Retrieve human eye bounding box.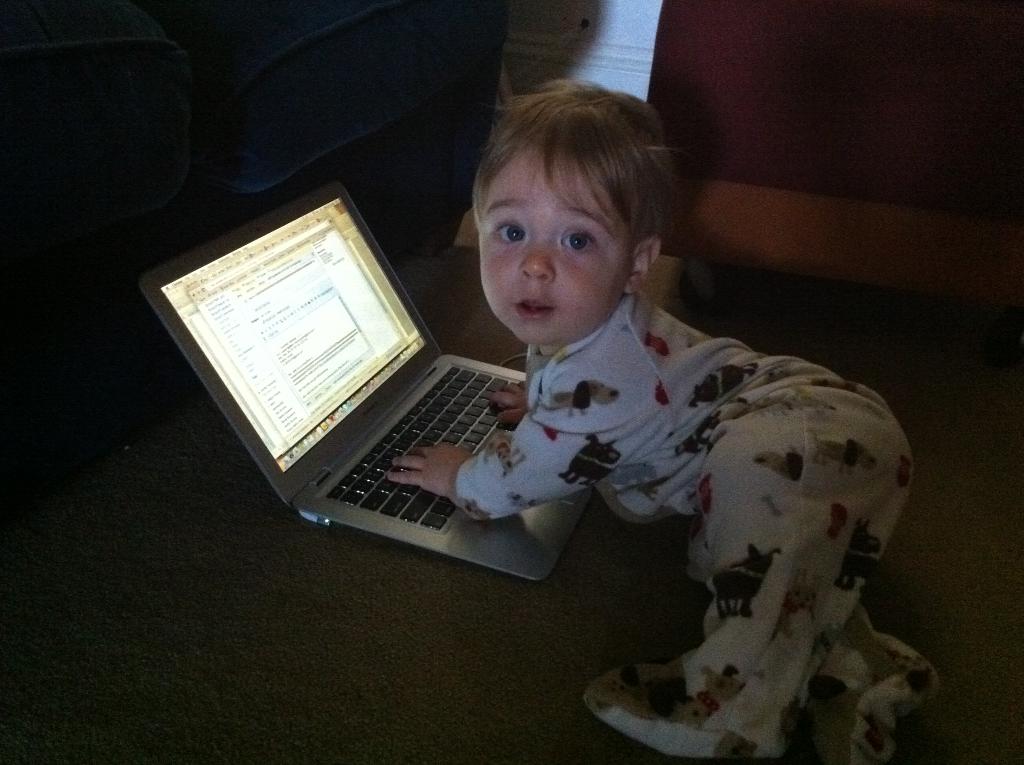
Bounding box: locate(553, 224, 605, 258).
